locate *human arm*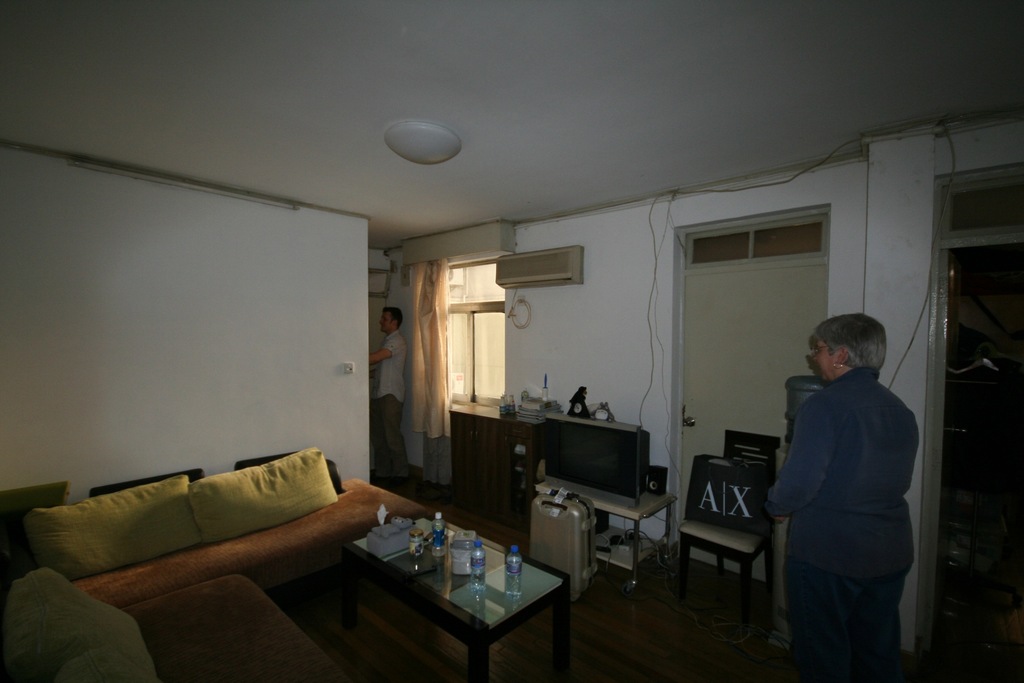
rect(767, 393, 833, 527)
